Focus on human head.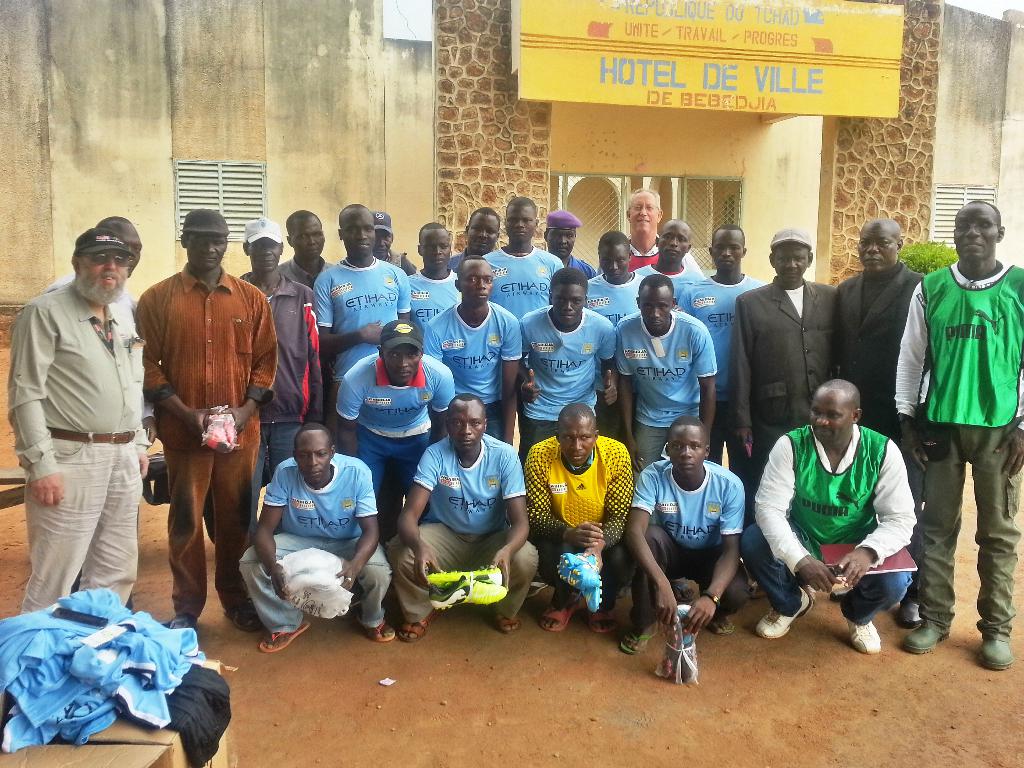
Focused at bbox=[371, 205, 396, 262].
